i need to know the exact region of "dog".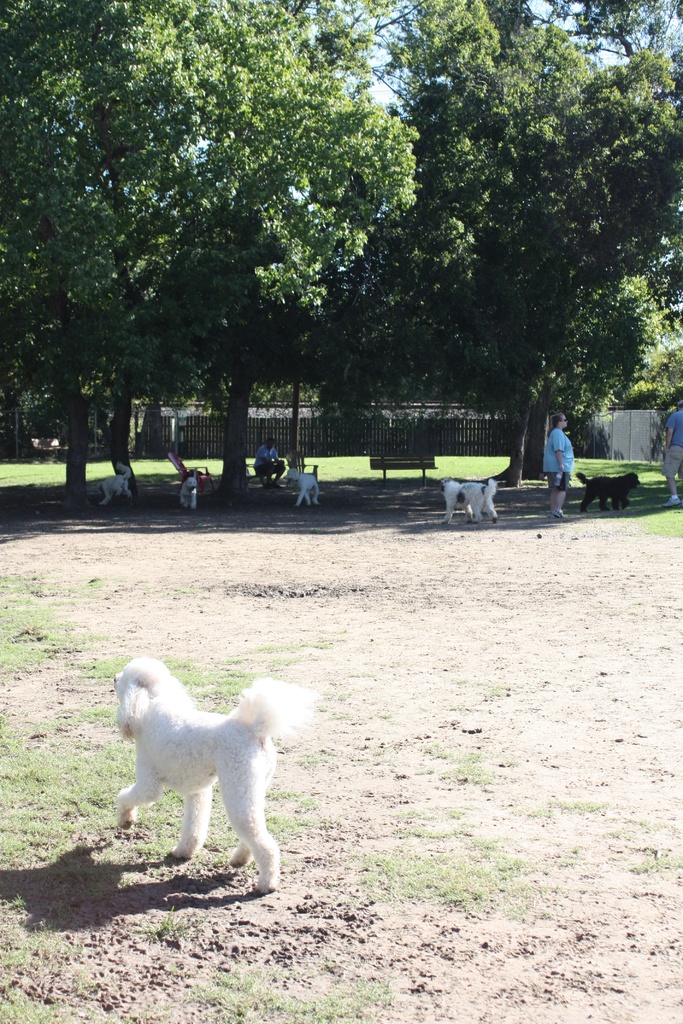
Region: {"x1": 110, "y1": 653, "x2": 315, "y2": 893}.
